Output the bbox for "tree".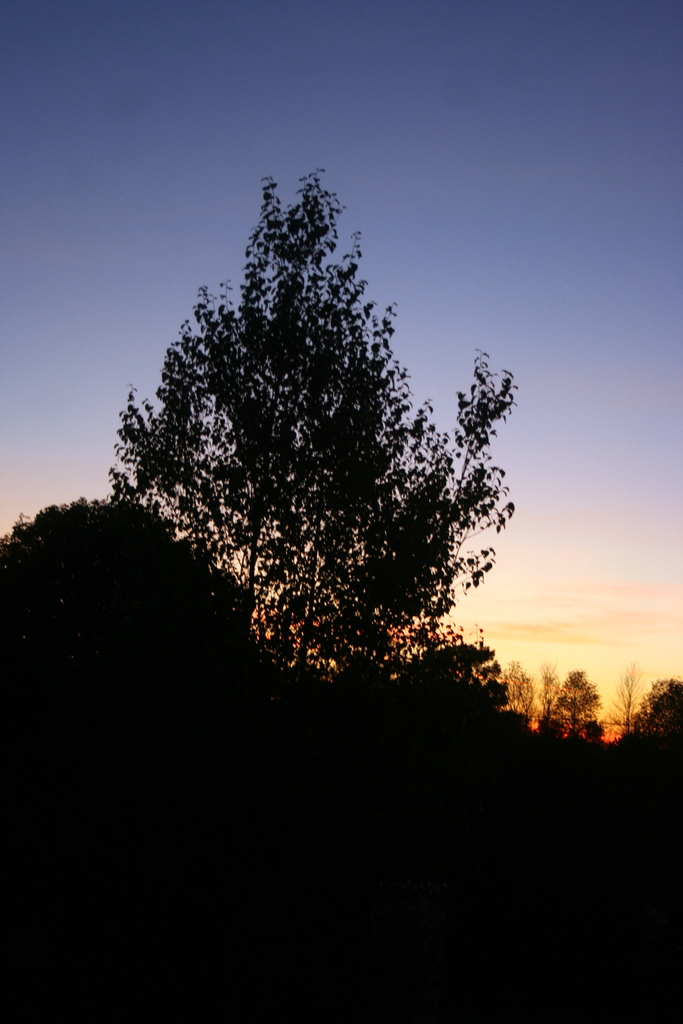
[left=620, top=660, right=682, bottom=760].
